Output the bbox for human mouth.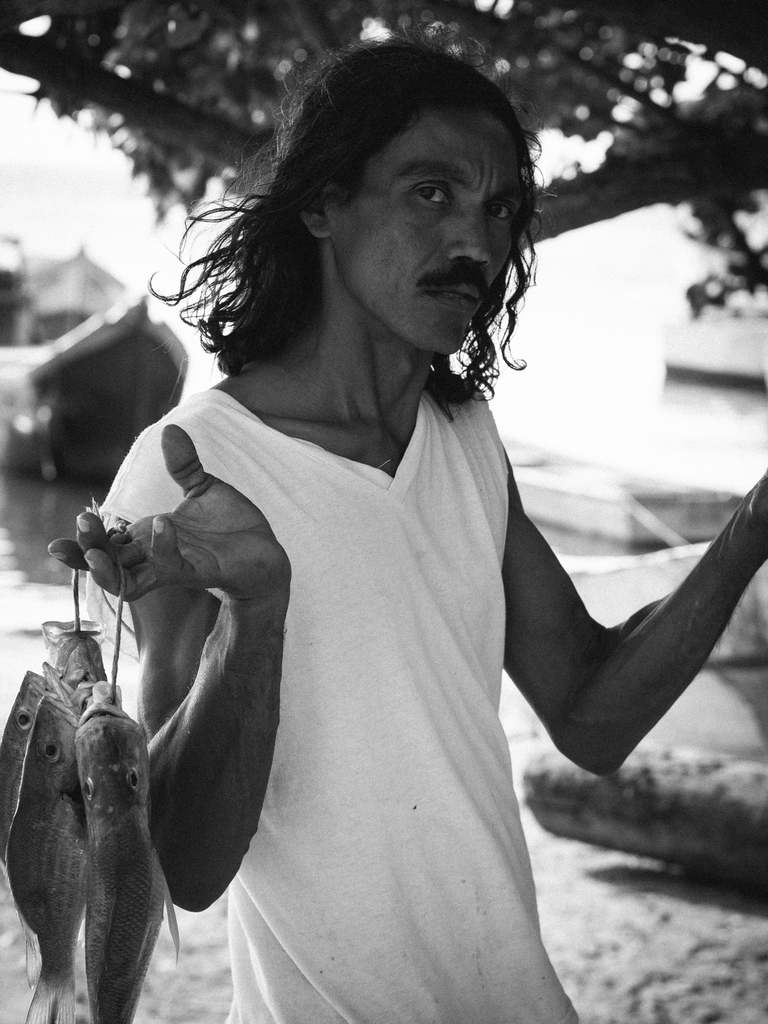
[left=424, top=284, right=480, bottom=310].
